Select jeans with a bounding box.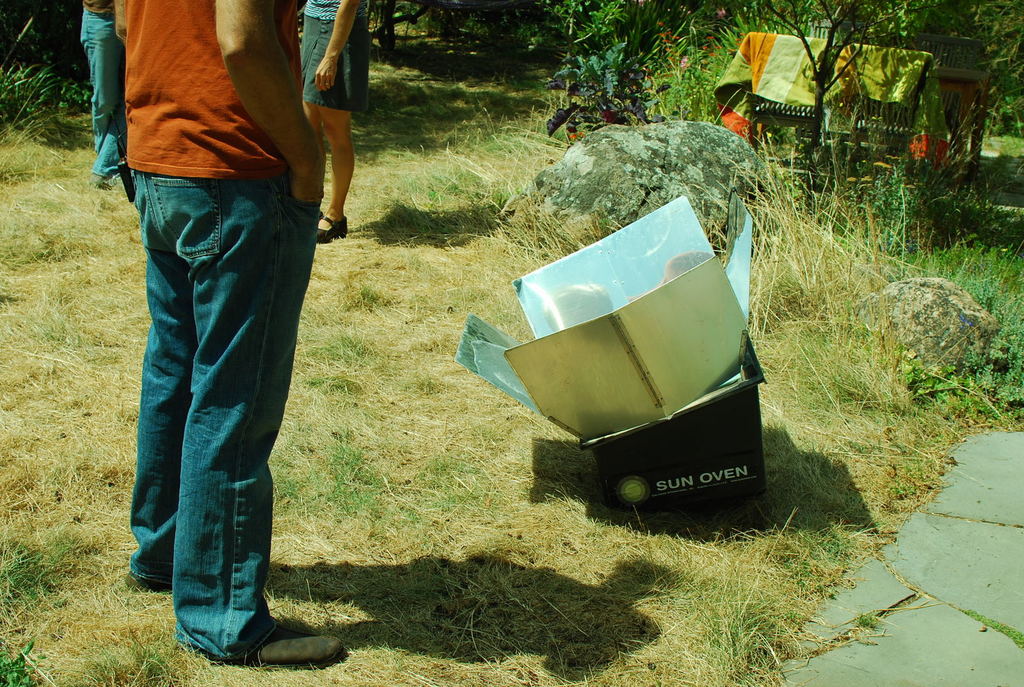
rect(77, 9, 122, 177).
